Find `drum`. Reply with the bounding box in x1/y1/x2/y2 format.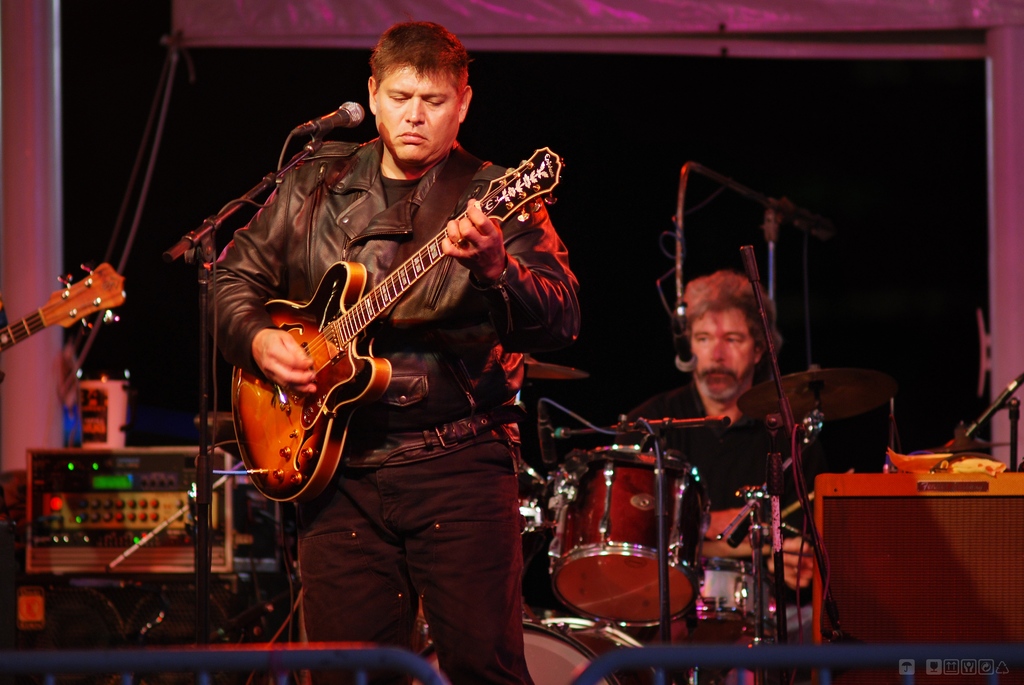
550/446/698/632.
